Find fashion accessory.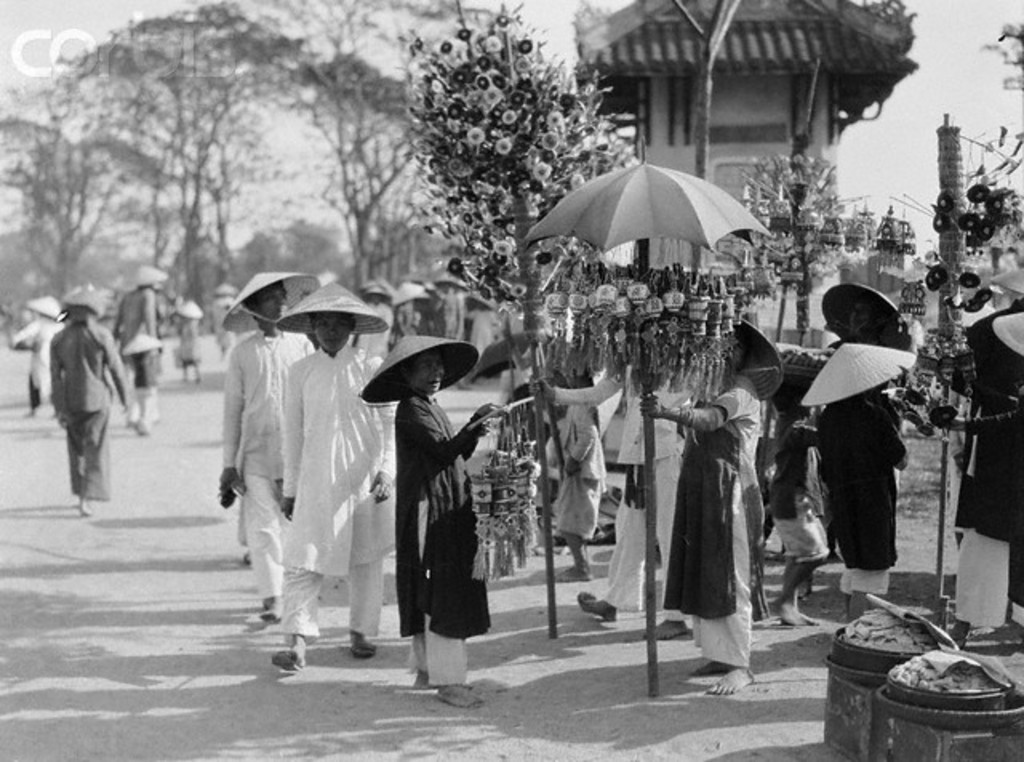
[left=822, top=279, right=906, bottom=351].
